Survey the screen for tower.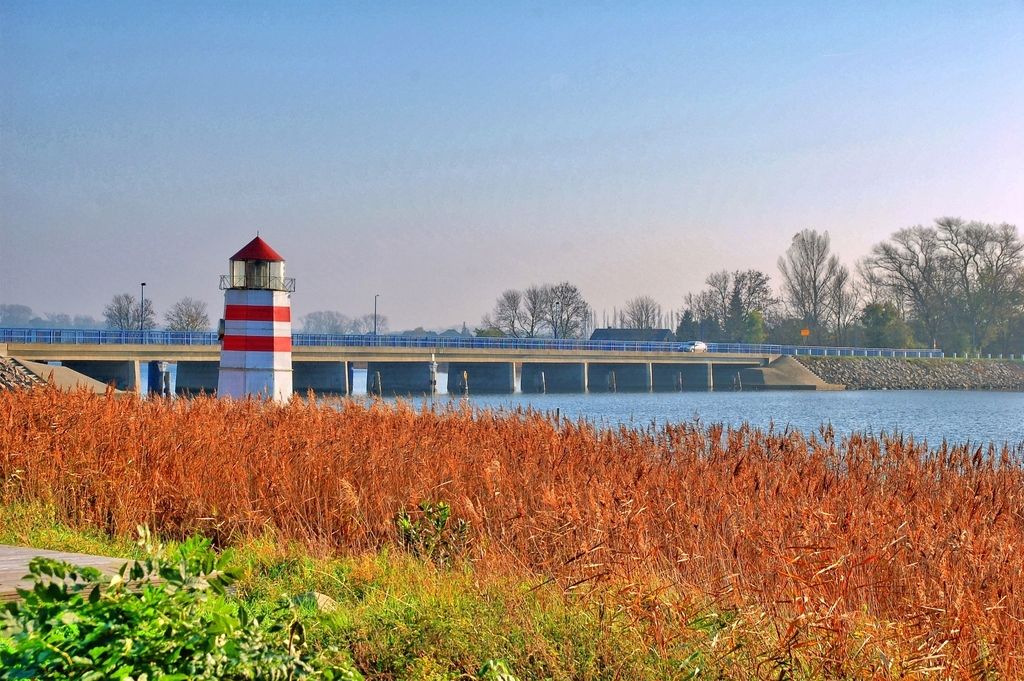
Survey found: <box>203,239,298,387</box>.
